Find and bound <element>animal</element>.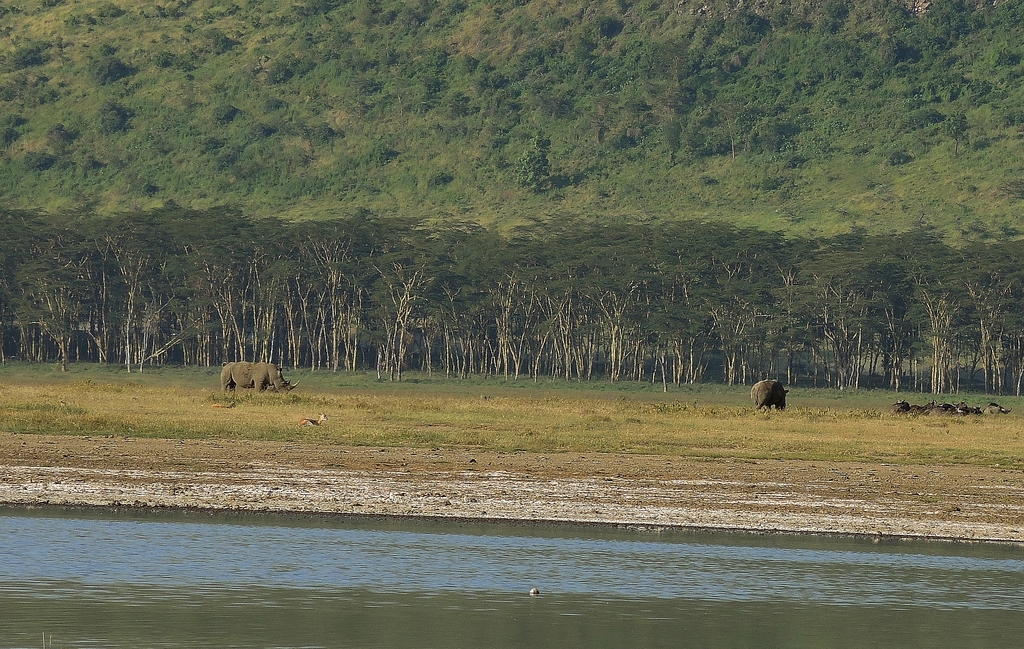
Bound: (x1=750, y1=381, x2=794, y2=419).
